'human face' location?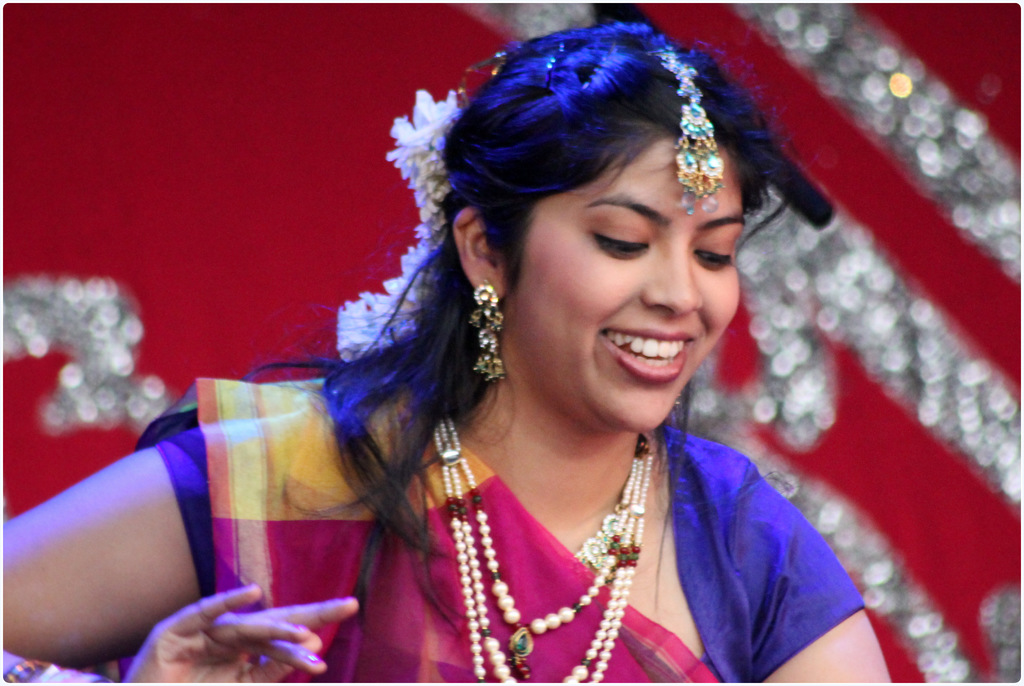
crop(509, 138, 743, 435)
